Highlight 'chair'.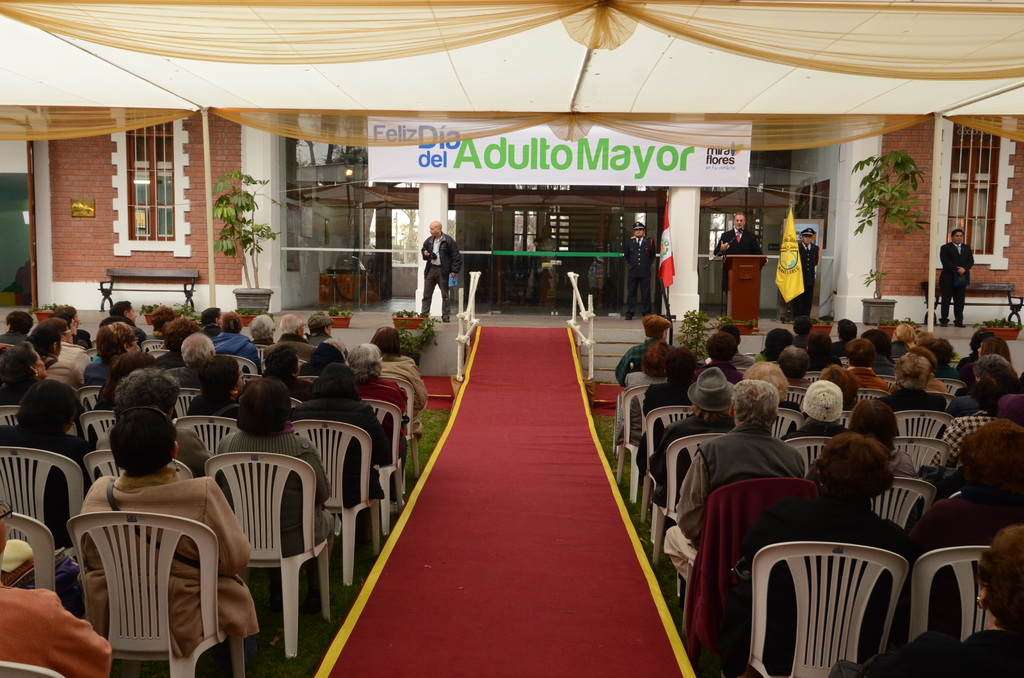
Highlighted region: locate(924, 372, 963, 392).
